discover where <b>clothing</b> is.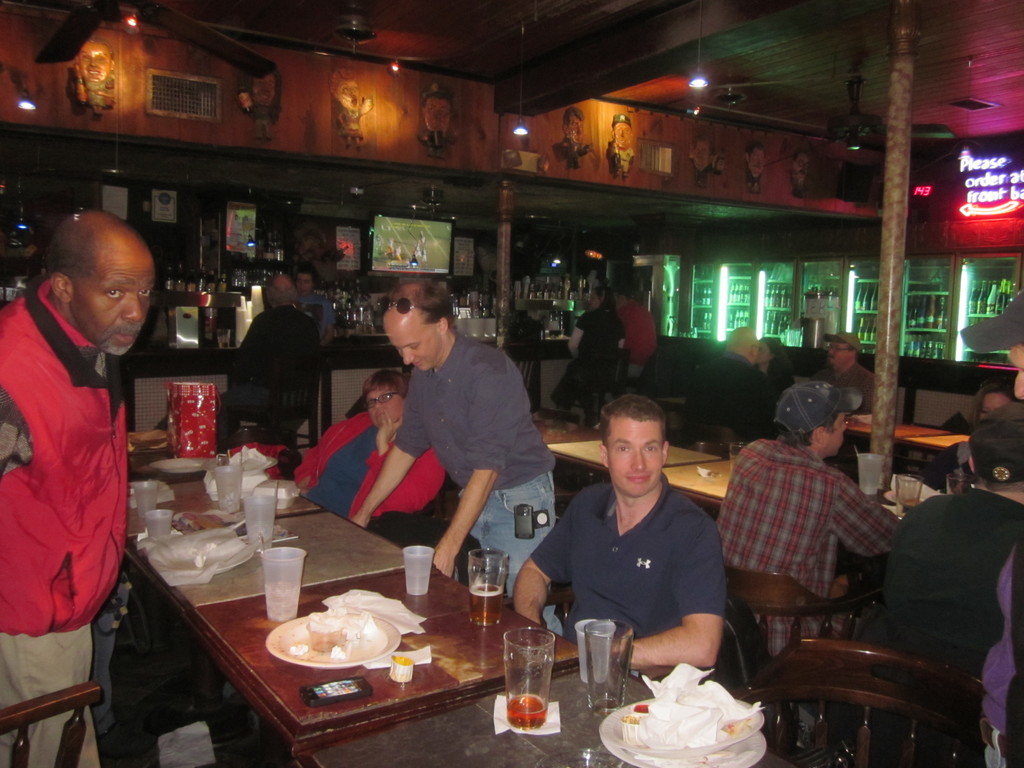
Discovered at Rect(0, 279, 127, 767).
